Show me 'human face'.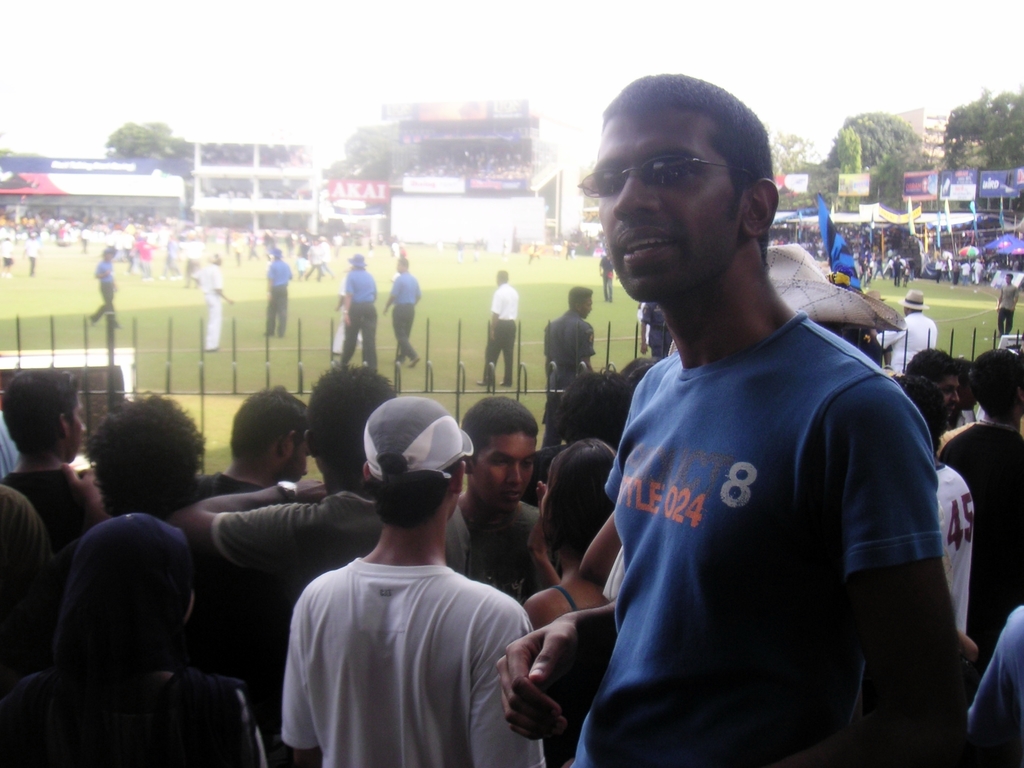
'human face' is here: 598/106/739/300.
